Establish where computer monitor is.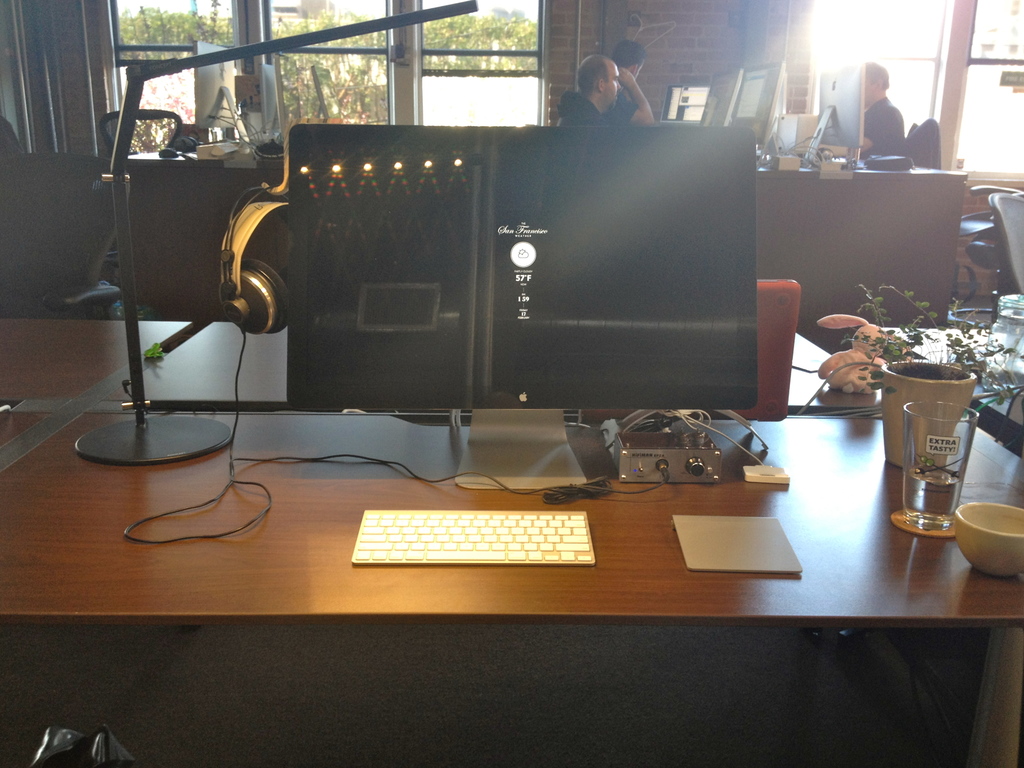
Established at [left=804, top=58, right=872, bottom=168].
